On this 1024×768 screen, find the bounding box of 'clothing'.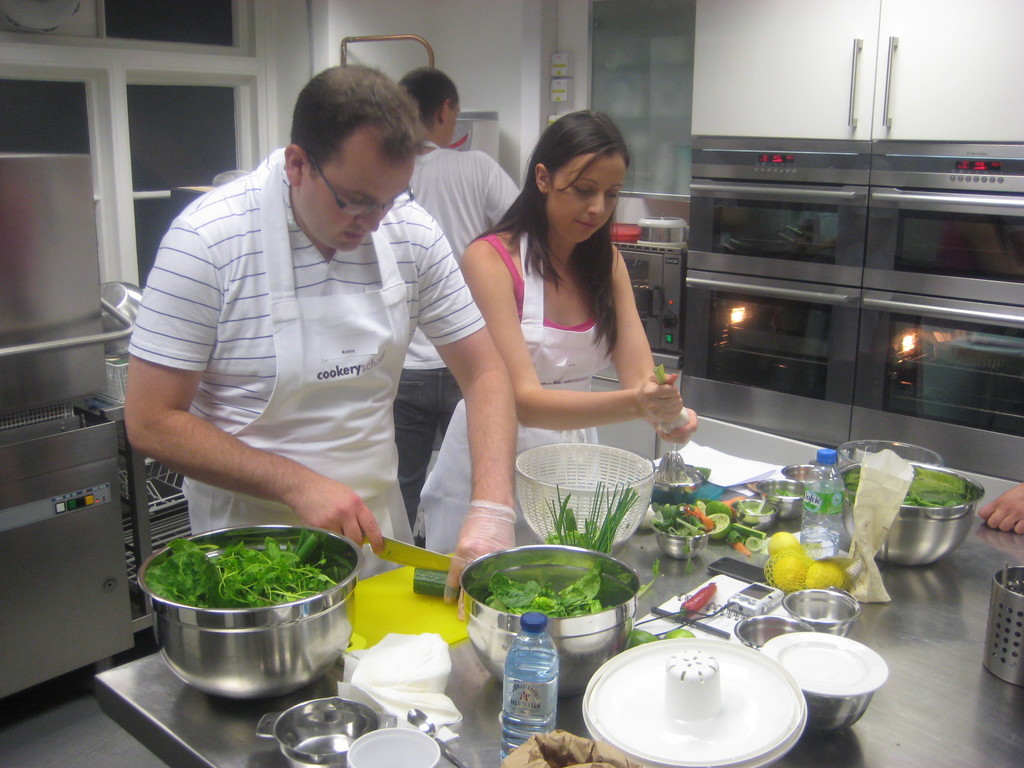
Bounding box: {"x1": 382, "y1": 365, "x2": 461, "y2": 529}.
